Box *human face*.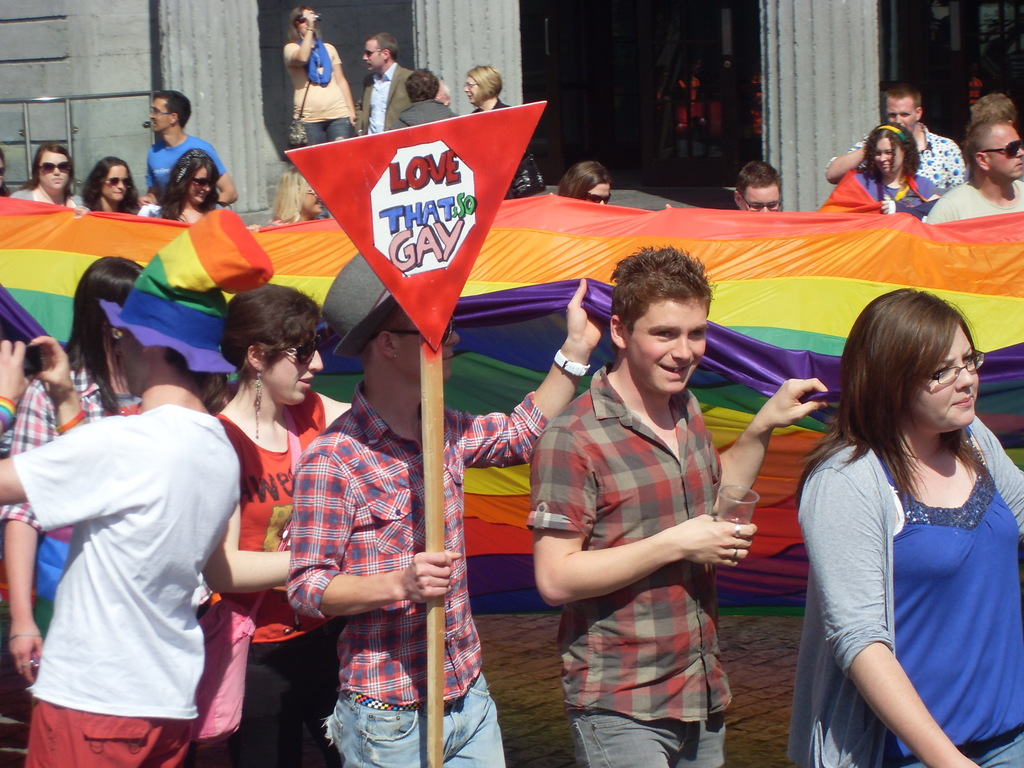
box(739, 186, 781, 212).
